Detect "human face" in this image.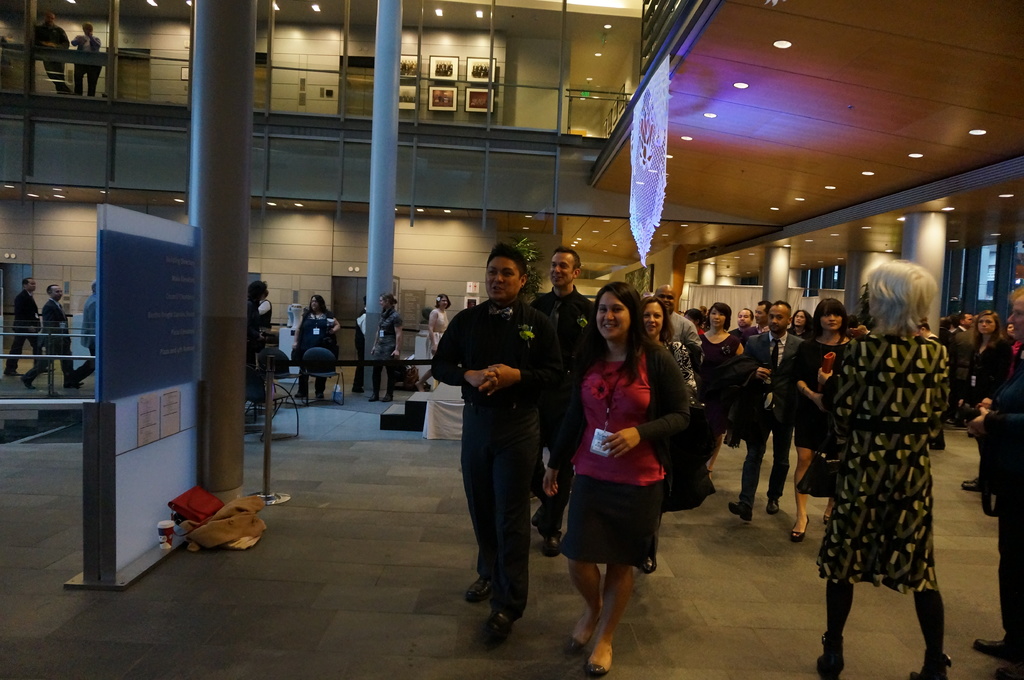
Detection: {"left": 709, "top": 310, "right": 723, "bottom": 329}.
